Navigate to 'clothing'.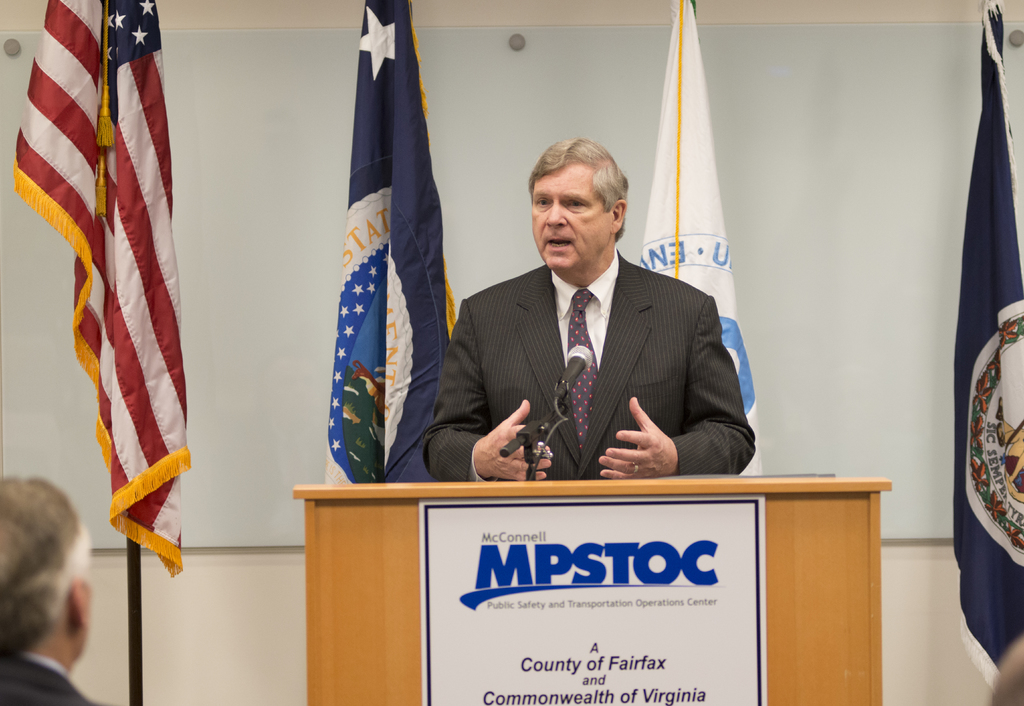
Navigation target: (left=1, top=655, right=113, bottom=705).
